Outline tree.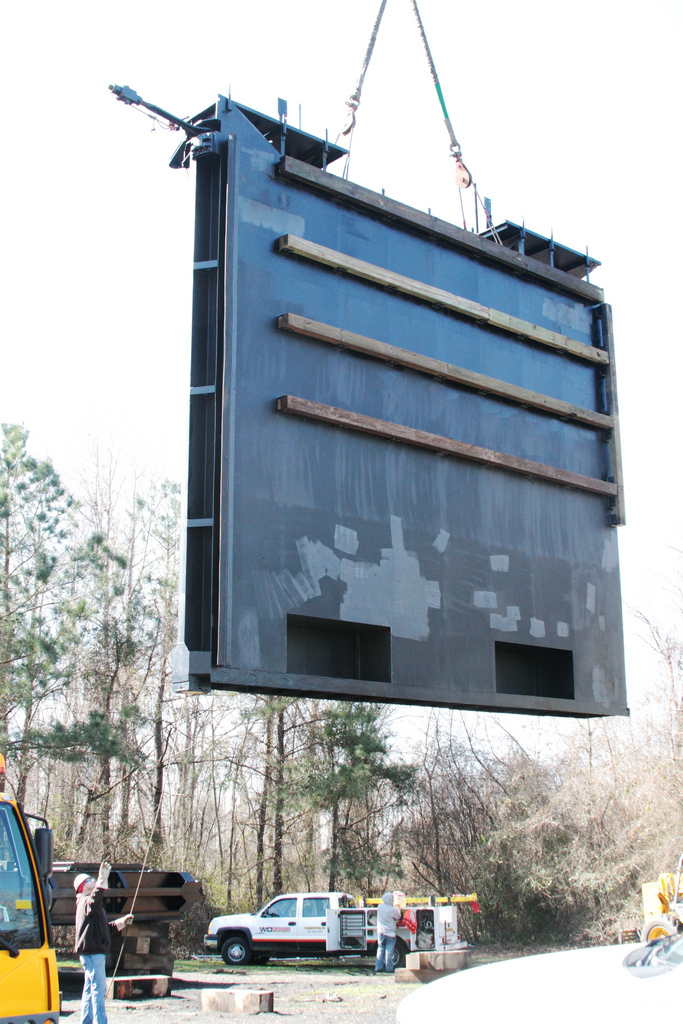
Outline: x1=188, y1=679, x2=234, y2=933.
